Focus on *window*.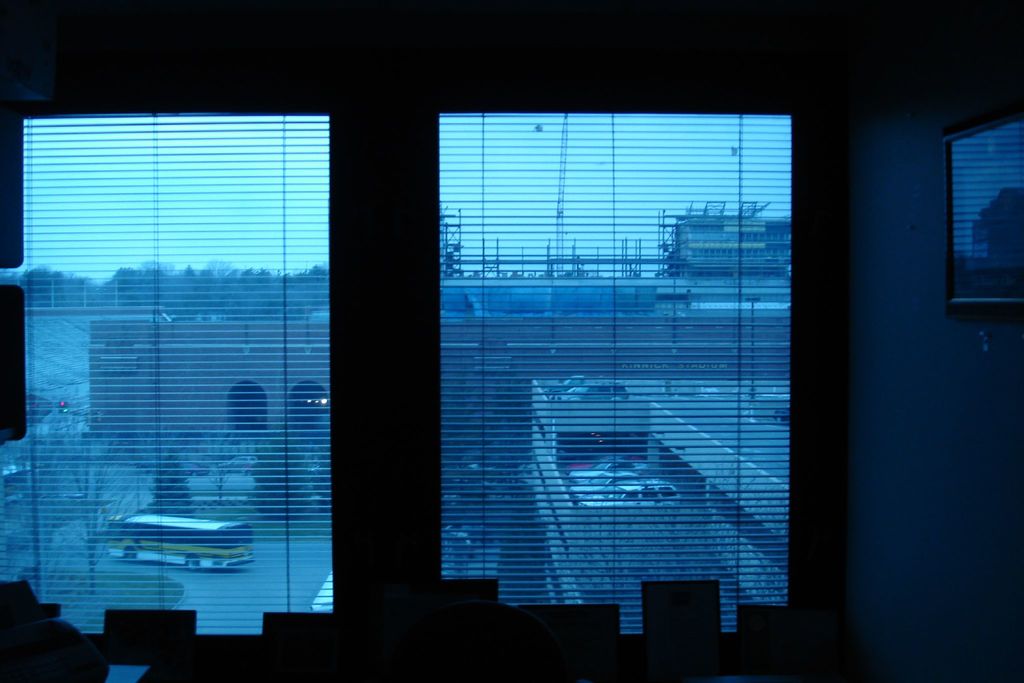
Focused at 444/117/792/597.
